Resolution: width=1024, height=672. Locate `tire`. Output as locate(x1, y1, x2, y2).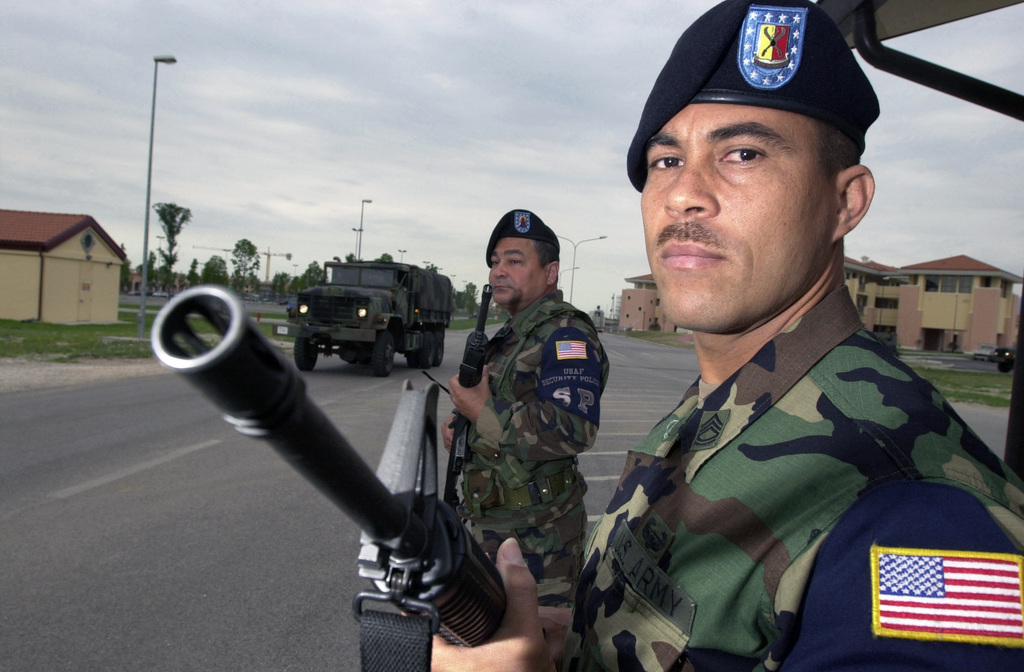
locate(371, 331, 397, 379).
